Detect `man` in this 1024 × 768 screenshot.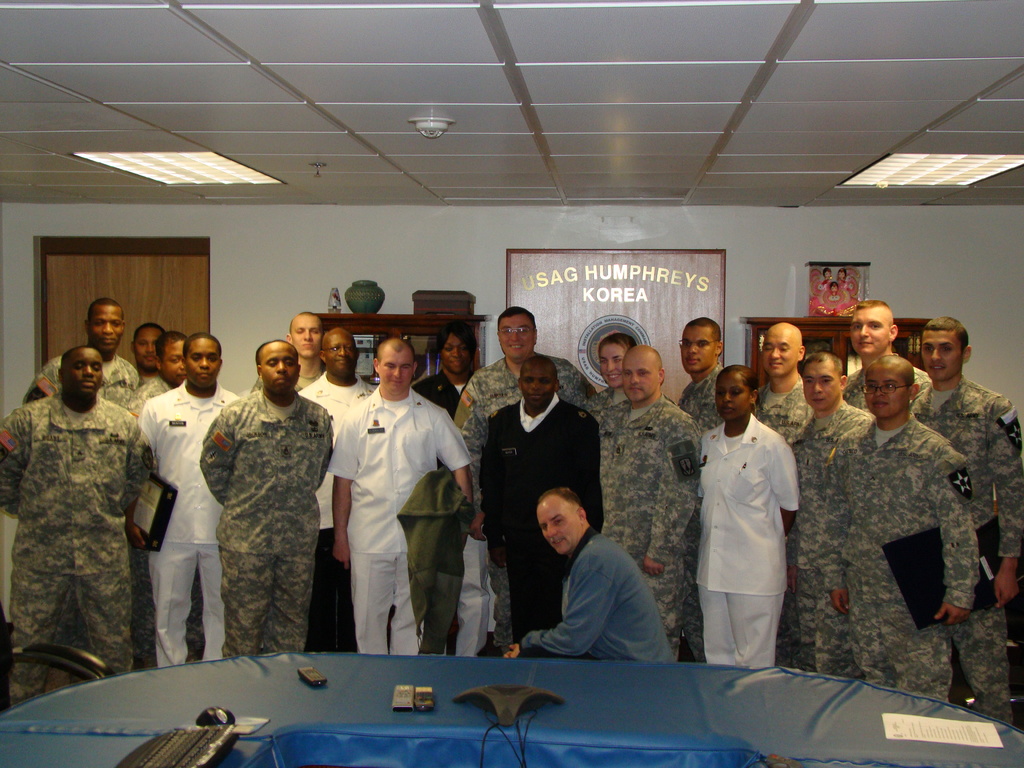
Detection: region(131, 324, 172, 384).
